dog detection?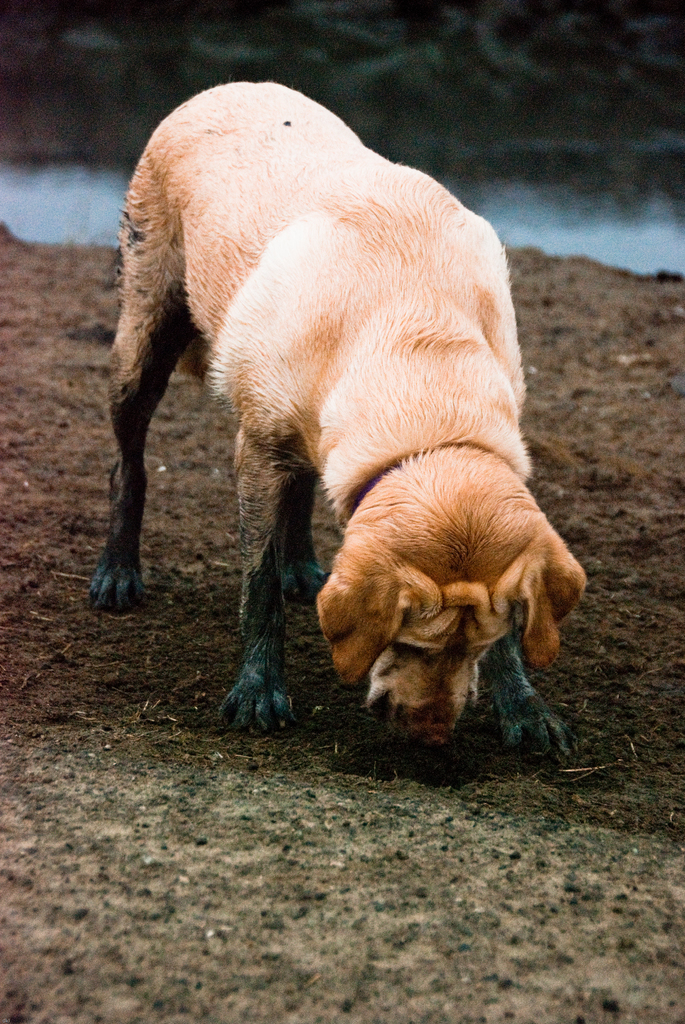
(left=90, top=81, right=592, bottom=756)
